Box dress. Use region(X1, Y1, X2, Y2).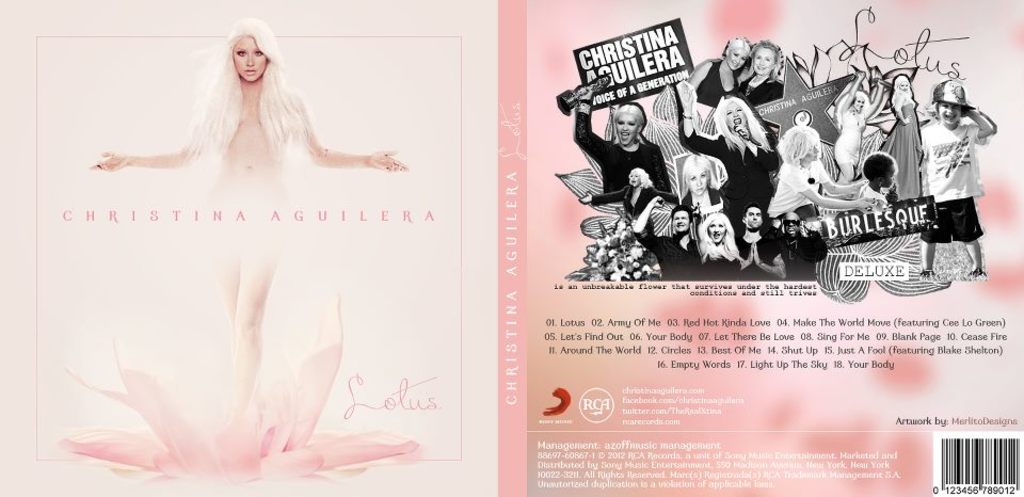
region(878, 100, 923, 201).
